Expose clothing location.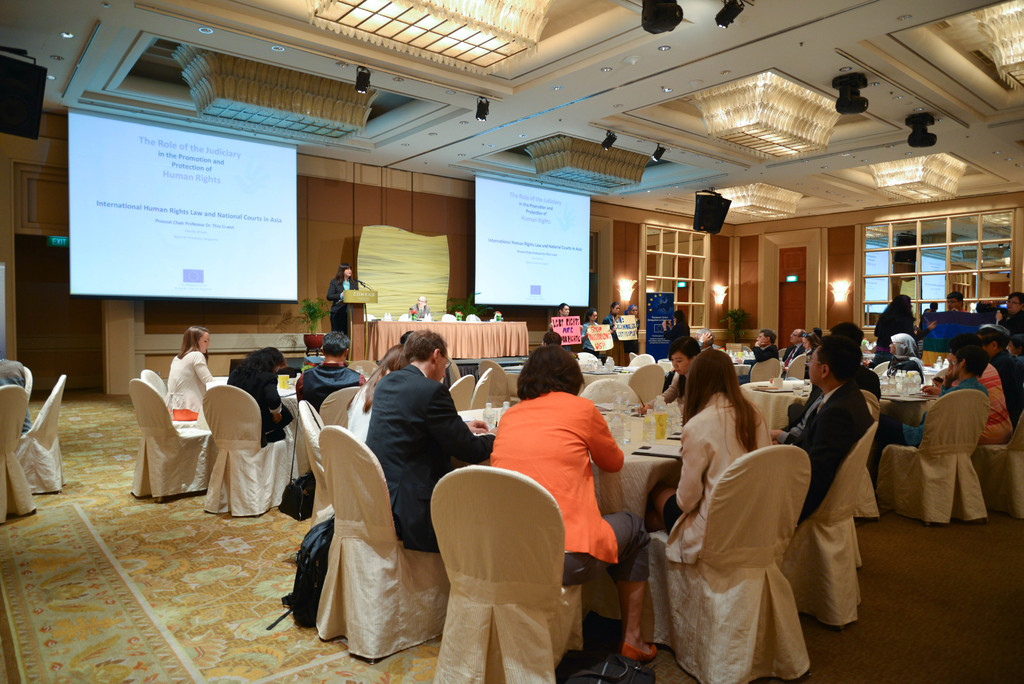
Exposed at bbox=(620, 316, 643, 357).
